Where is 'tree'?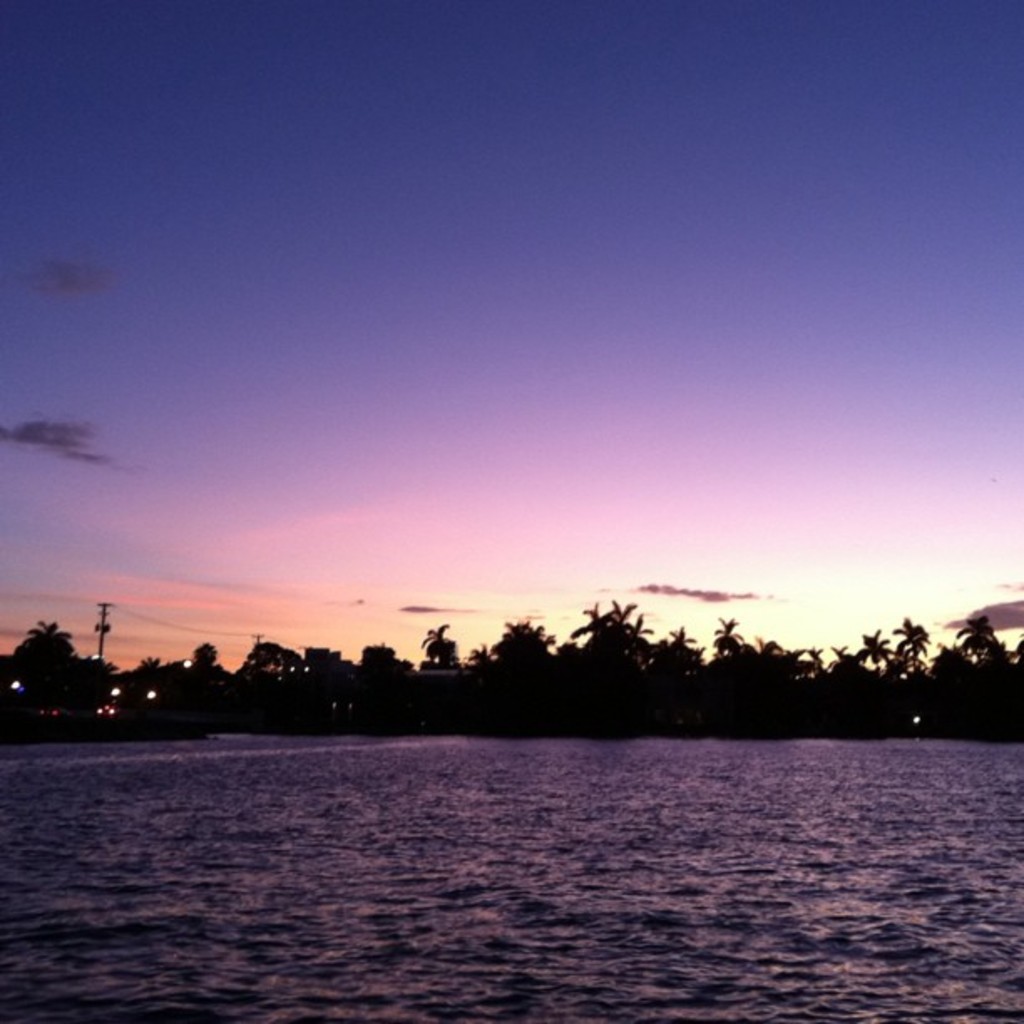
bbox(545, 602, 614, 671).
